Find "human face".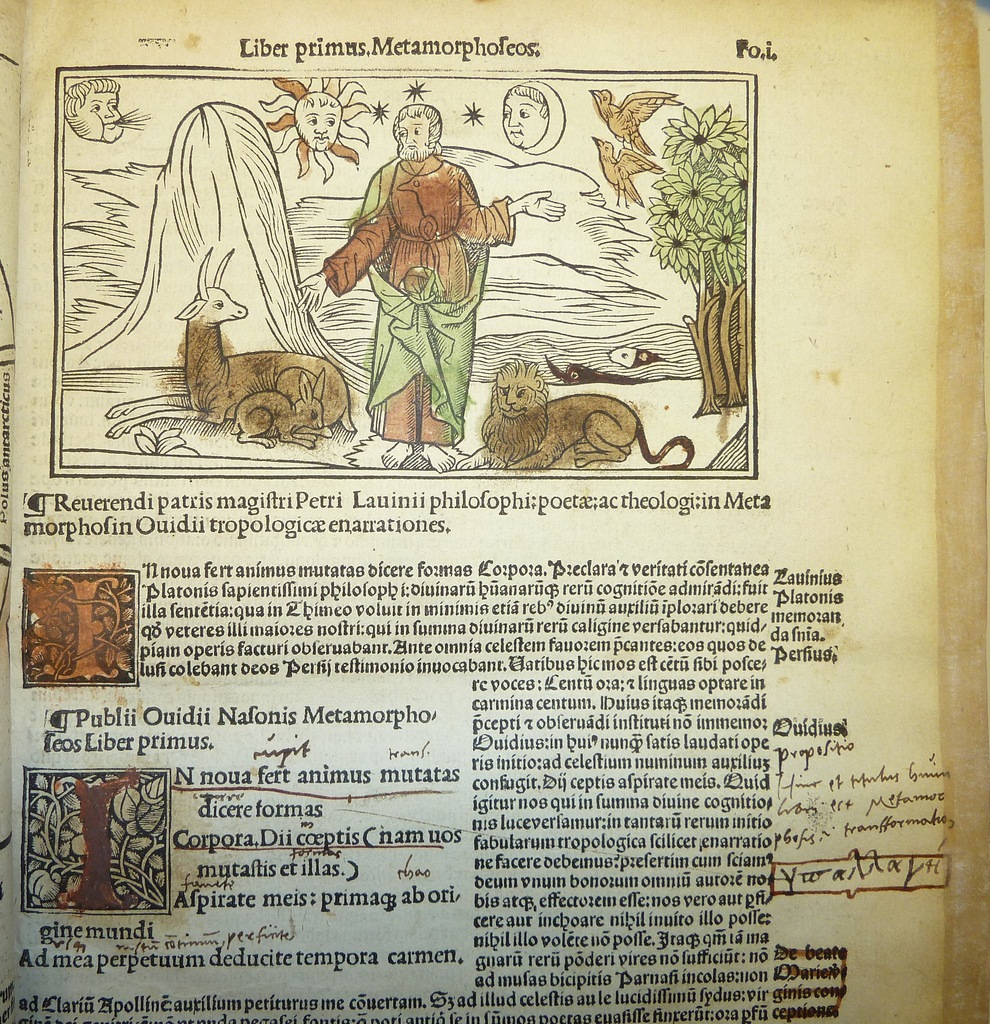
(left=293, top=101, right=340, bottom=150).
